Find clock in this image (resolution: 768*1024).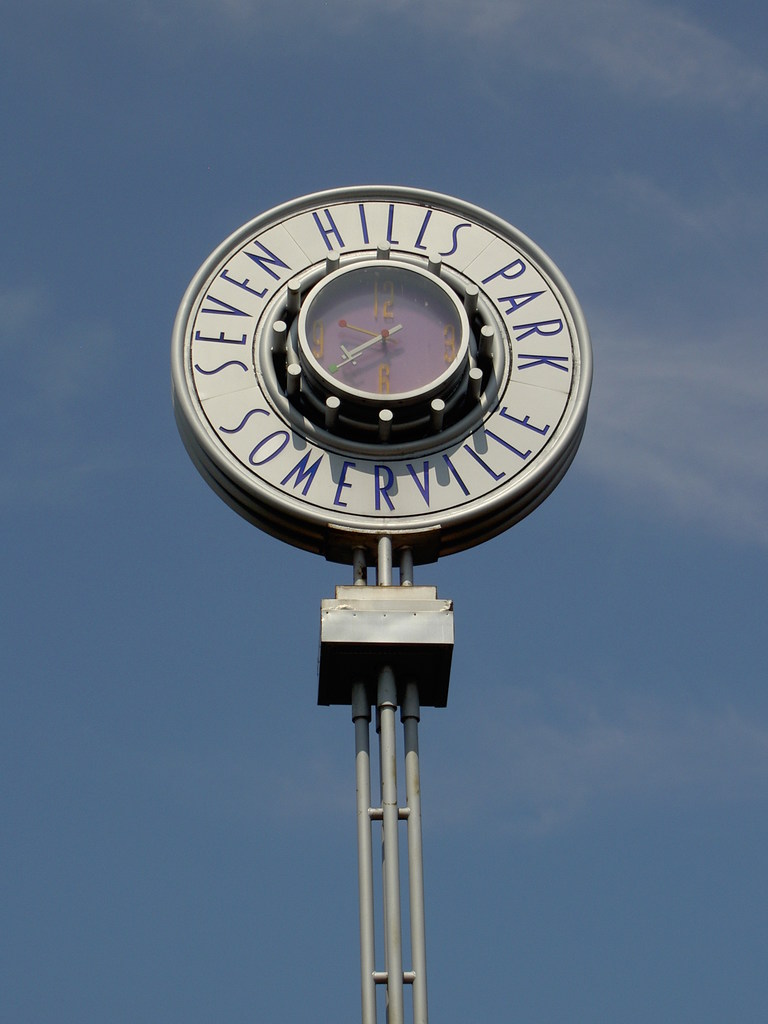
<box>263,244,493,437</box>.
